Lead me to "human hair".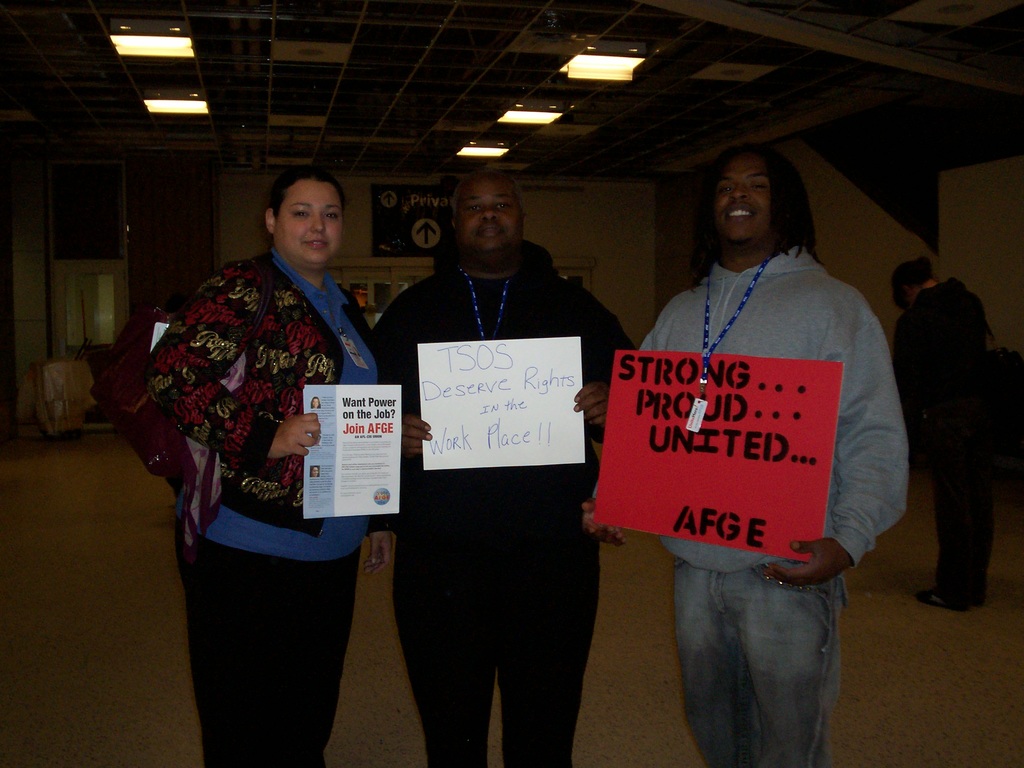
Lead to <bbox>452, 166, 528, 218</bbox>.
